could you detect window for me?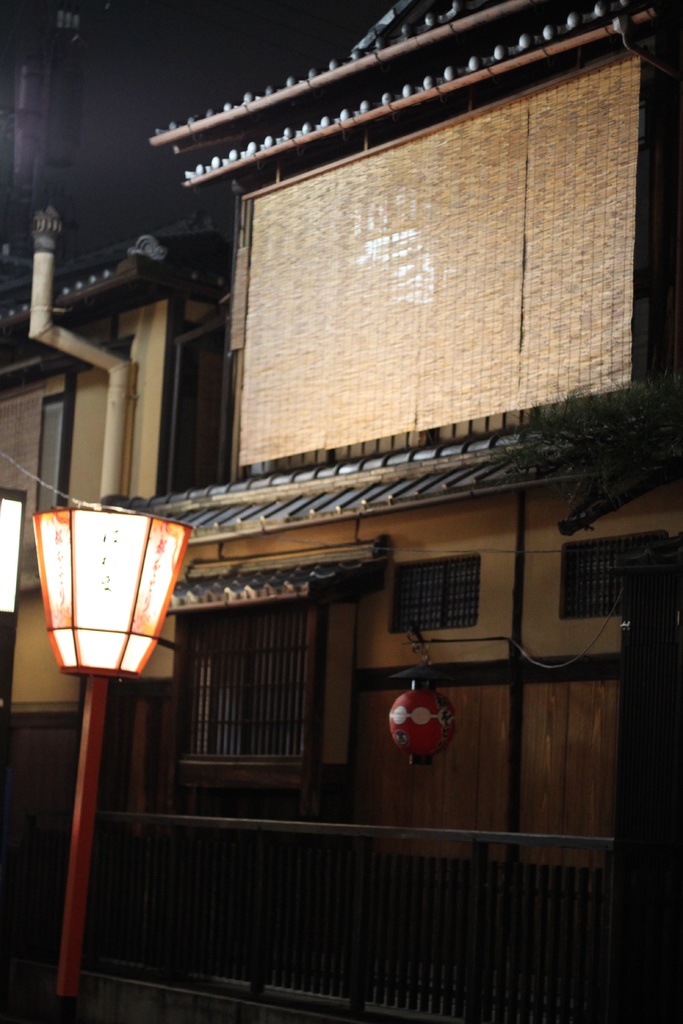
Detection result: [left=558, top=525, right=670, bottom=614].
